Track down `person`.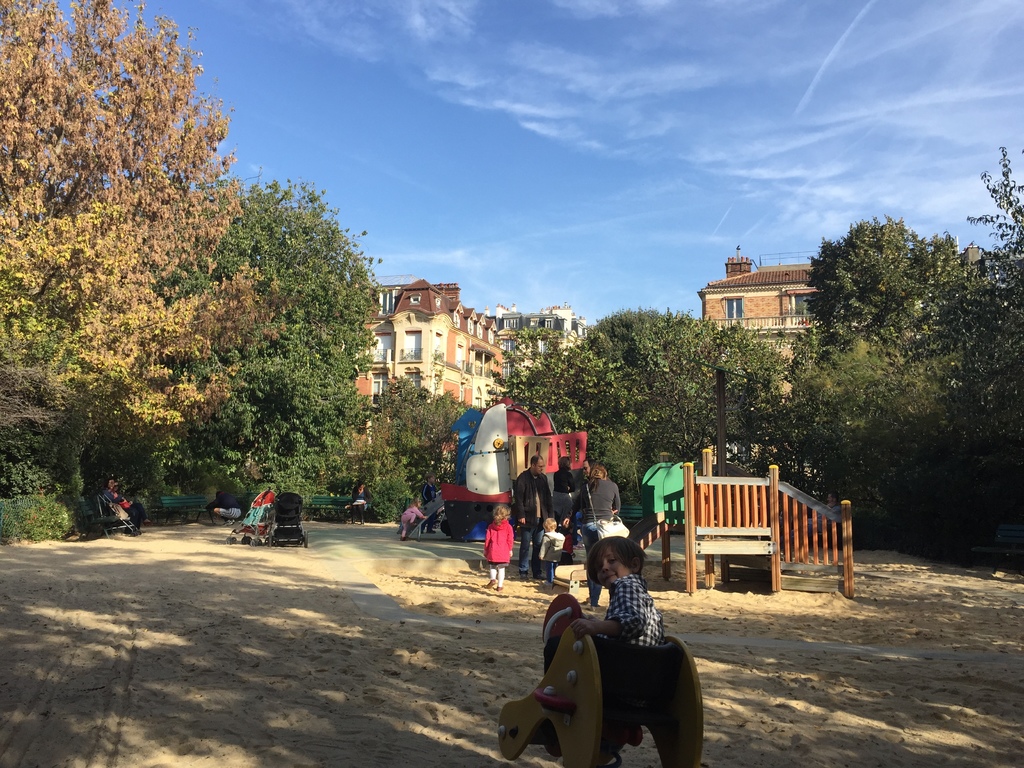
Tracked to [x1=484, y1=500, x2=516, y2=589].
